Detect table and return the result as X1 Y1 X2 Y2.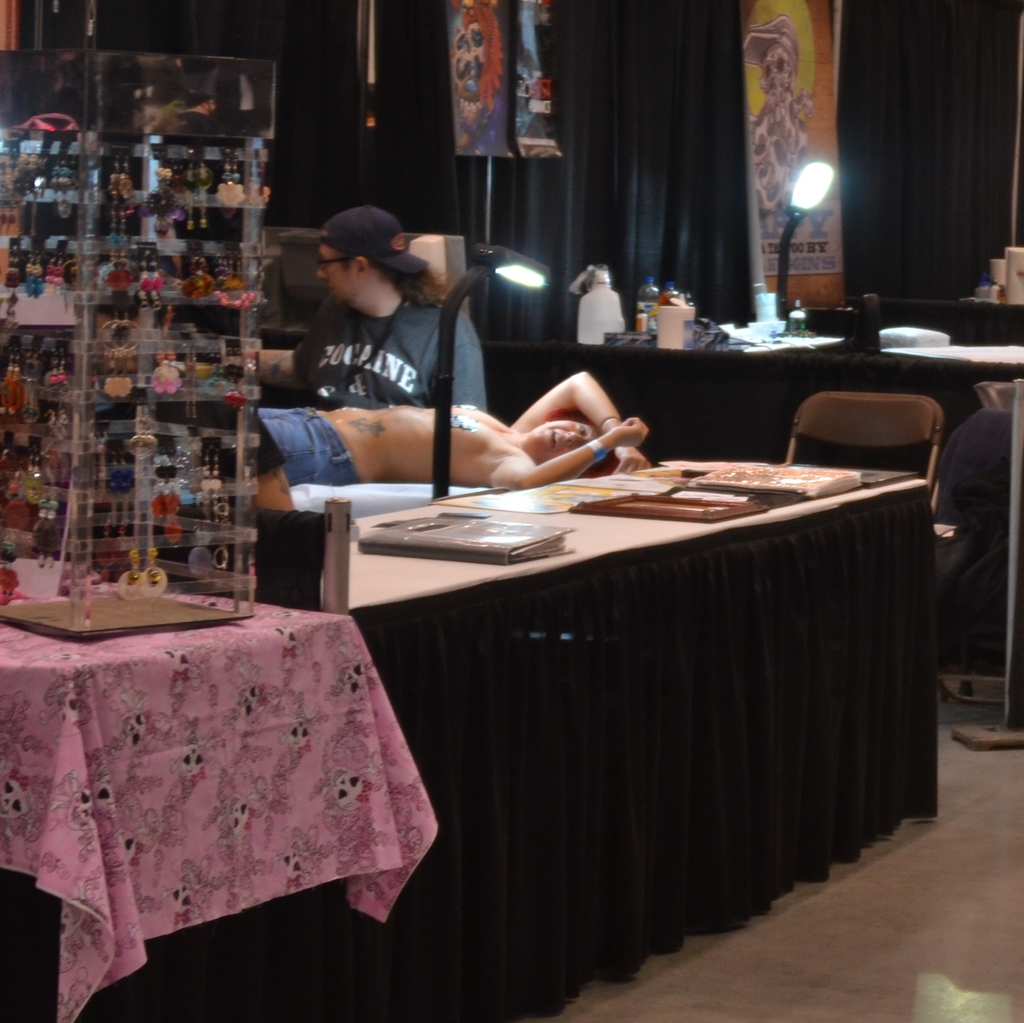
3 585 435 1022.
